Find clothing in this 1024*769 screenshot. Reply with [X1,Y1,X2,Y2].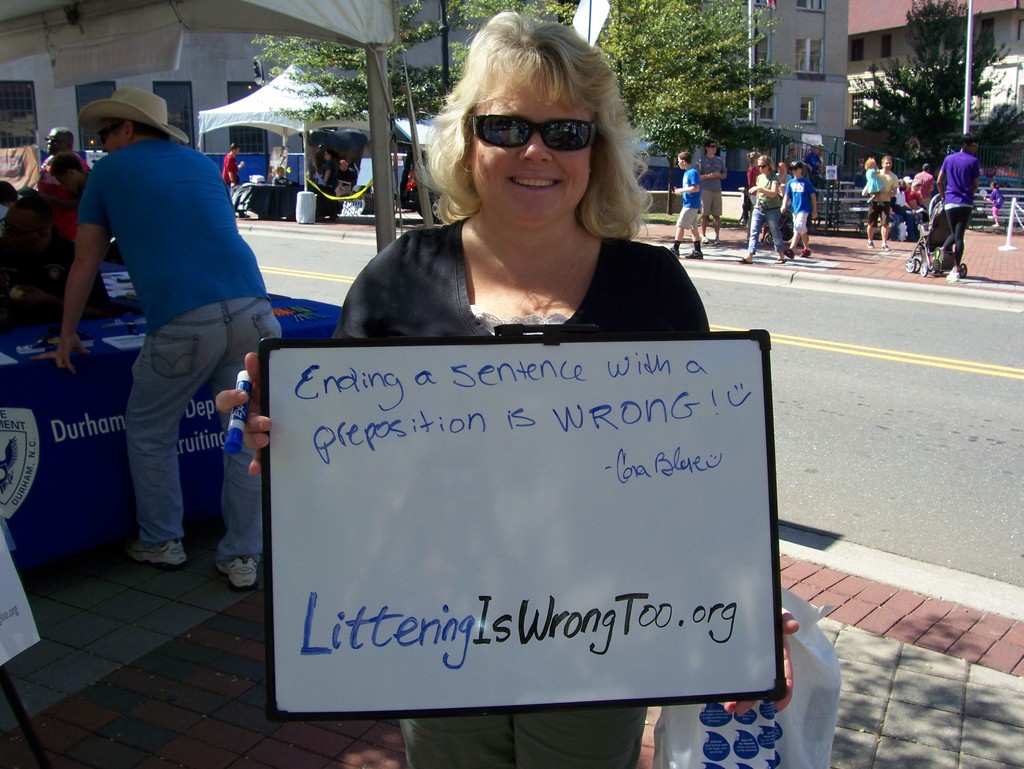
[323,234,710,768].
